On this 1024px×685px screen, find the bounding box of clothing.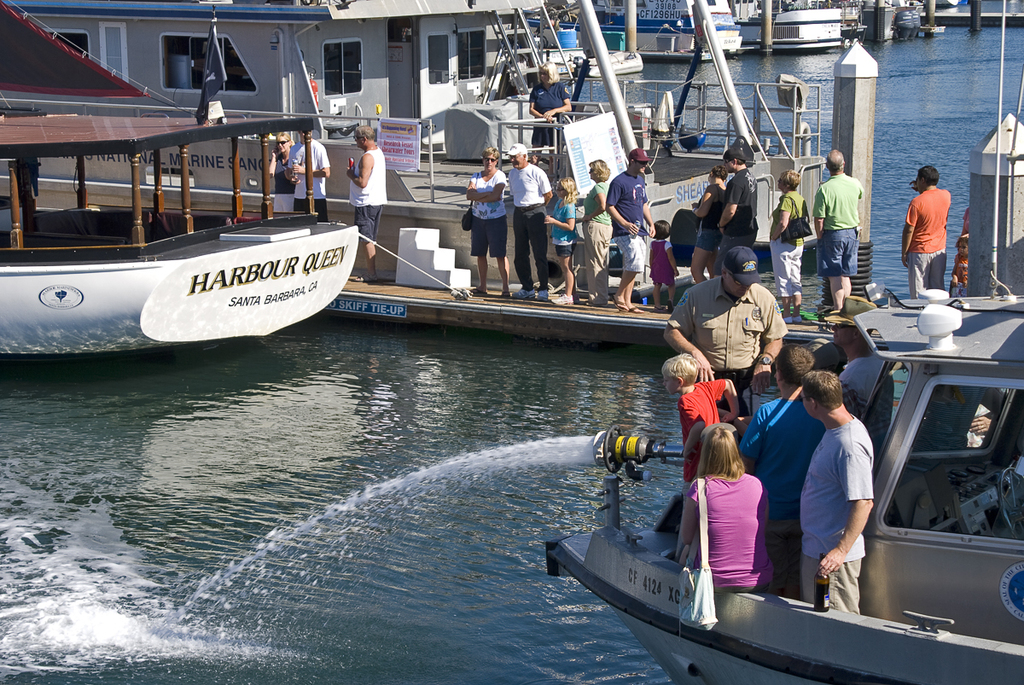
Bounding box: [766, 187, 806, 300].
